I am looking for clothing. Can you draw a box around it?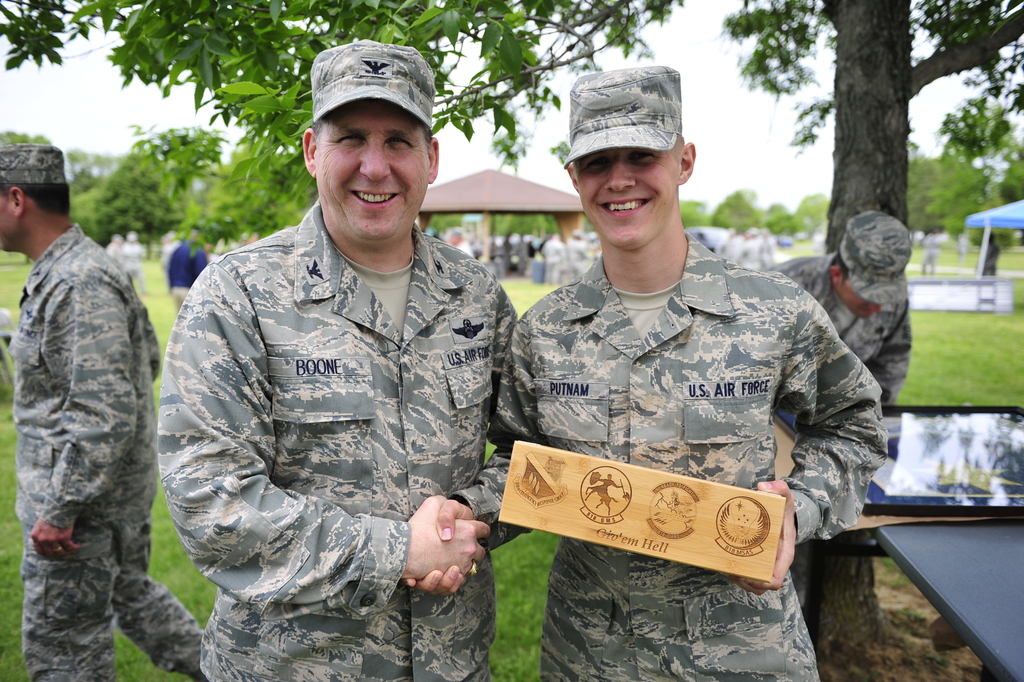
Sure, the bounding box is 15,225,218,681.
